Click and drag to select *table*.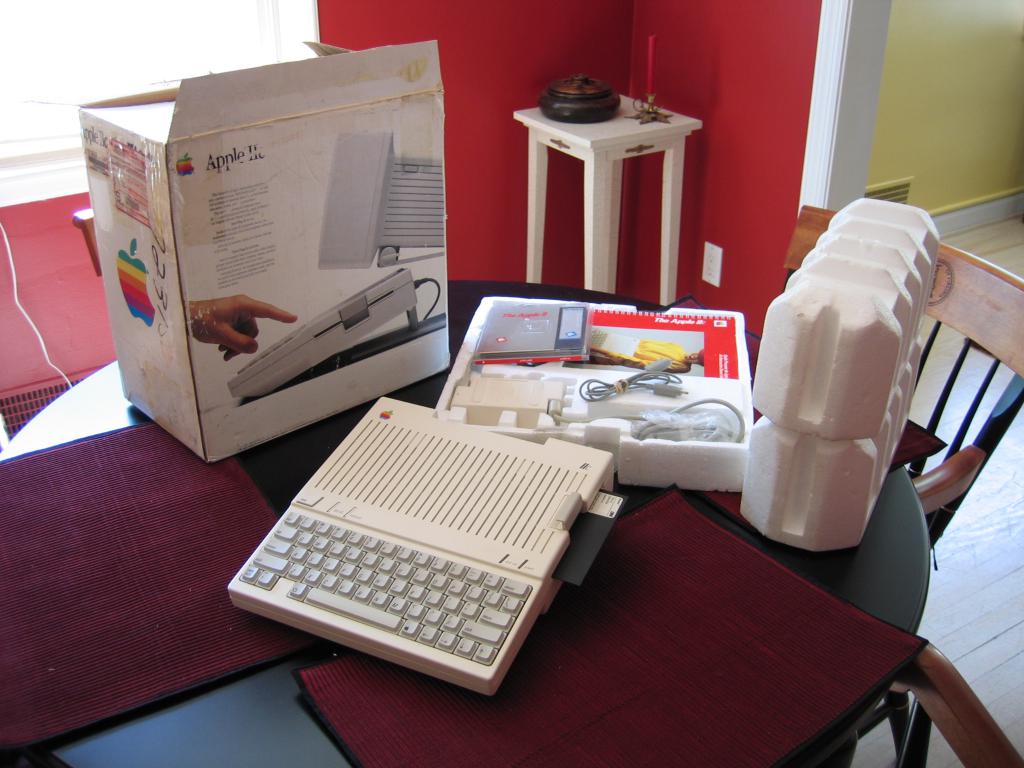
Selection: BBox(491, 94, 706, 300).
